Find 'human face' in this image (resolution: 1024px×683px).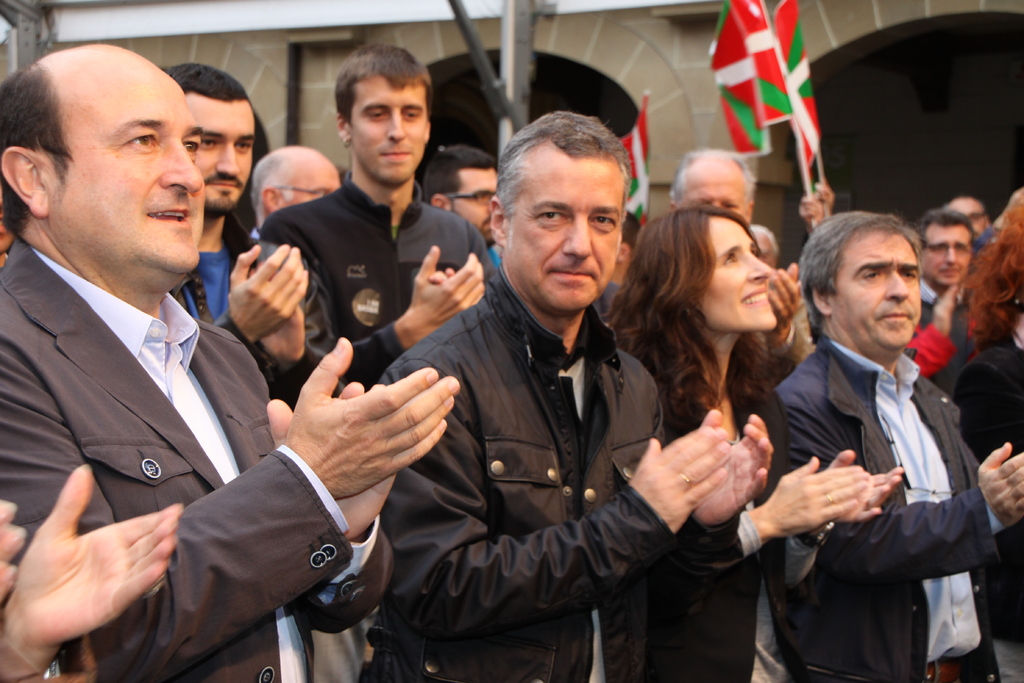
<region>699, 216, 778, 335</region>.
